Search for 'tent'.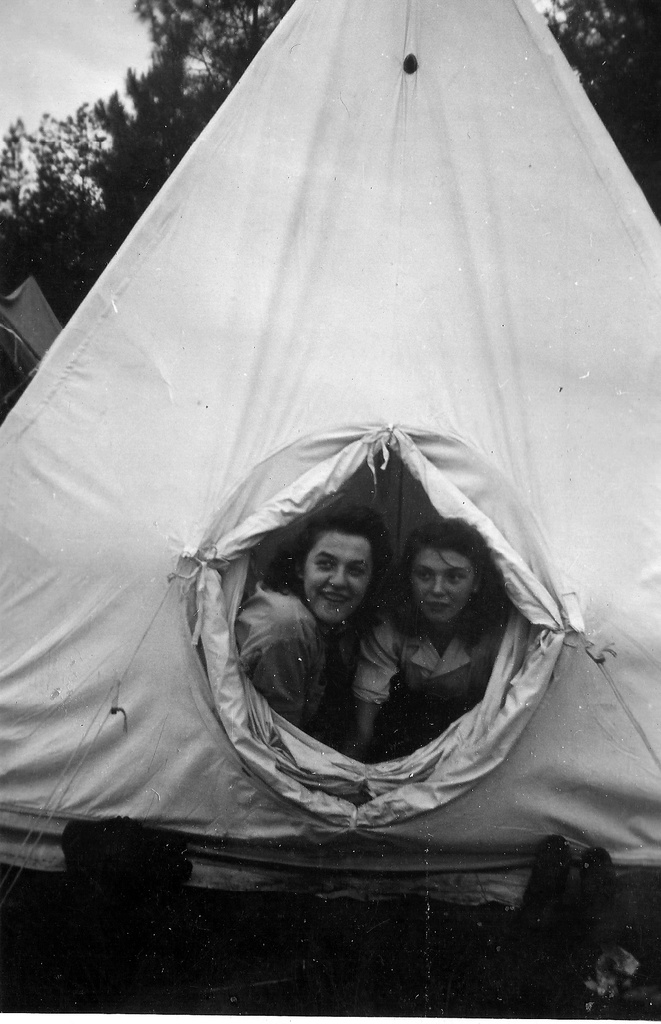
Found at bbox(44, 35, 651, 915).
